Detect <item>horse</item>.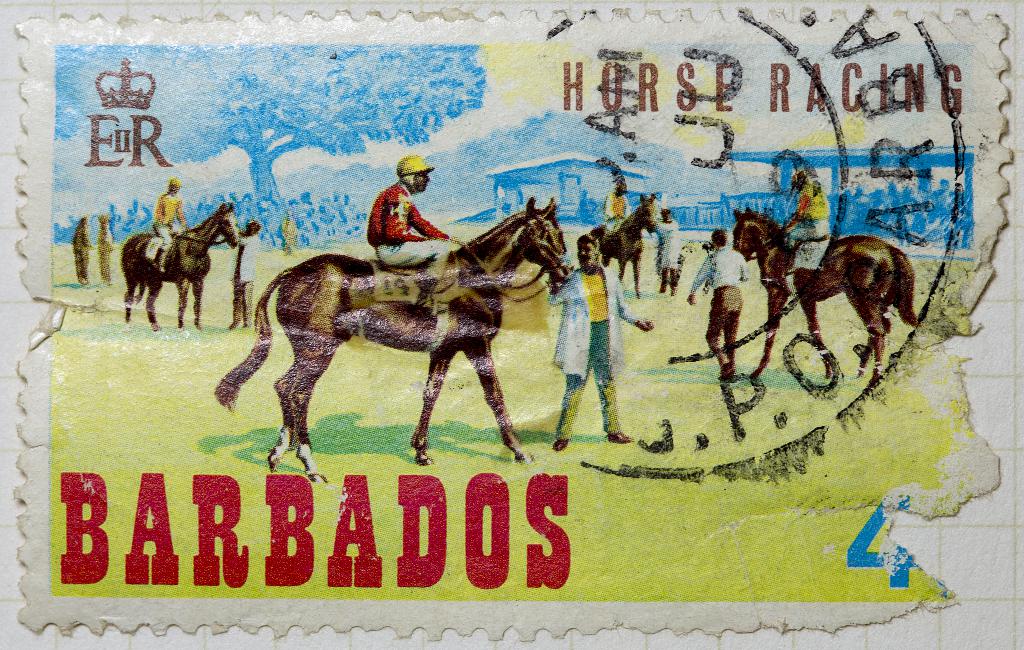
Detected at (734,202,920,379).
